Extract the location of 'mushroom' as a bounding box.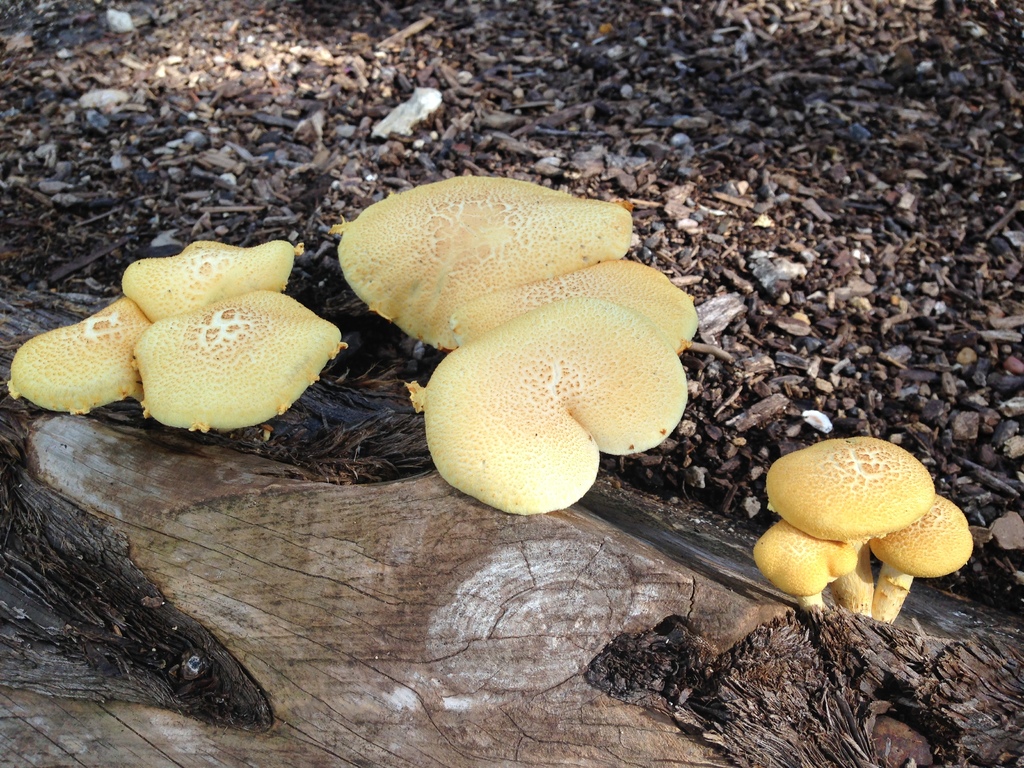
(x1=746, y1=518, x2=858, y2=611).
